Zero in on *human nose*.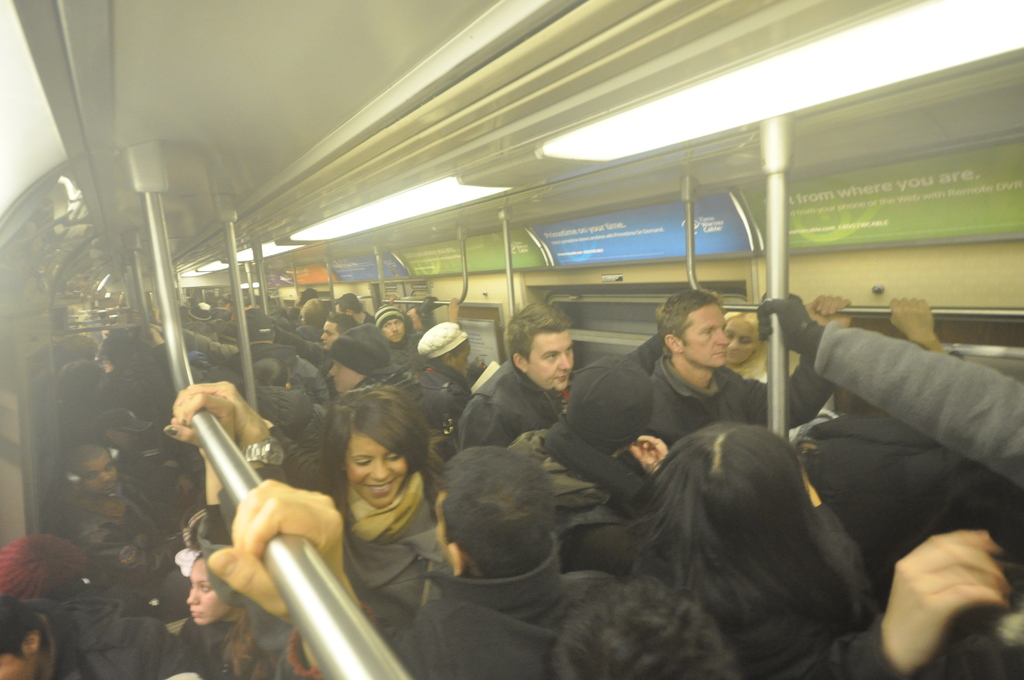
Zeroed in: x1=557, y1=353, x2=572, y2=374.
